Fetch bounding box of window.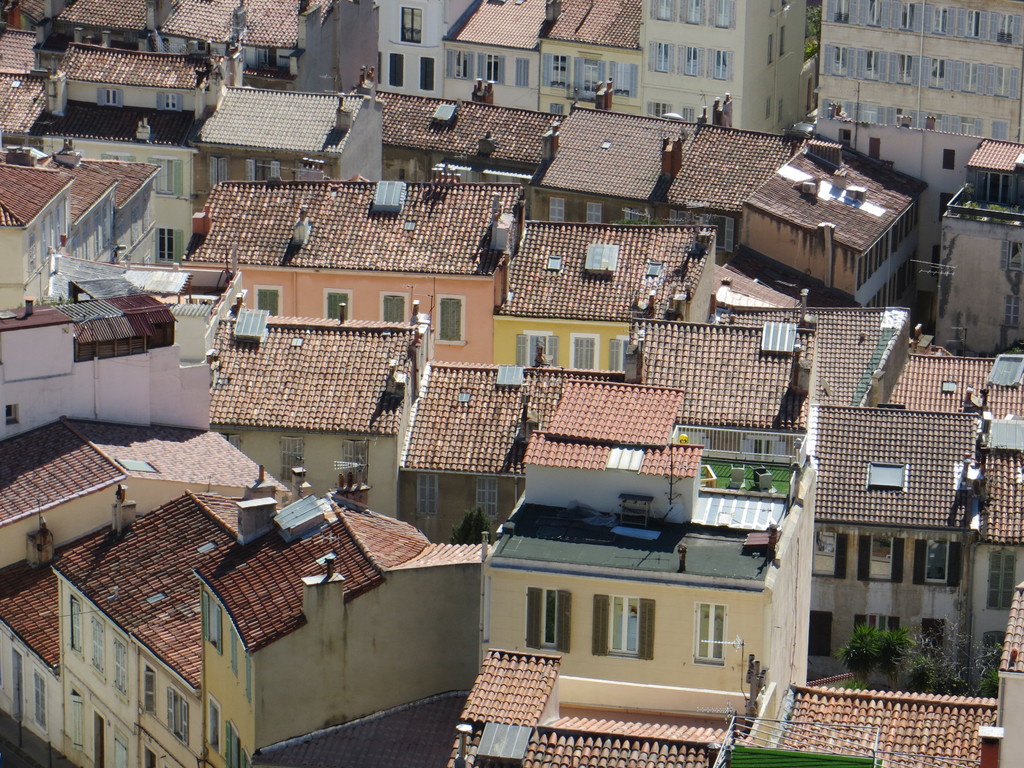
Bbox: crop(966, 9, 980, 40).
